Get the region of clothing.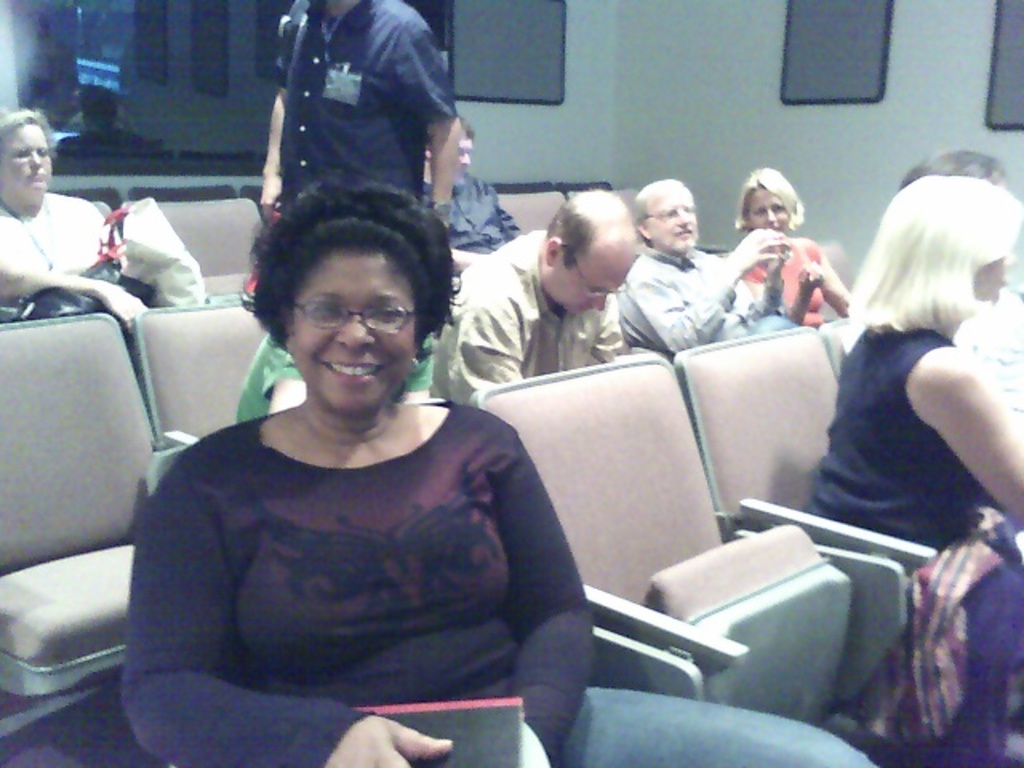
crop(122, 397, 875, 766).
